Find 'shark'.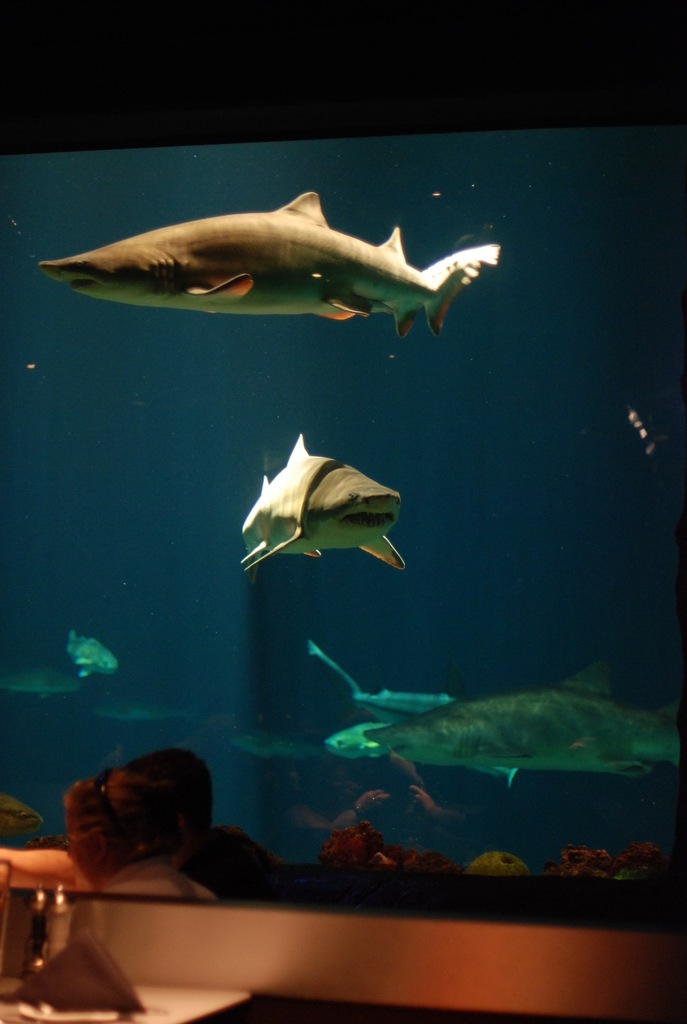
crop(246, 431, 406, 564).
